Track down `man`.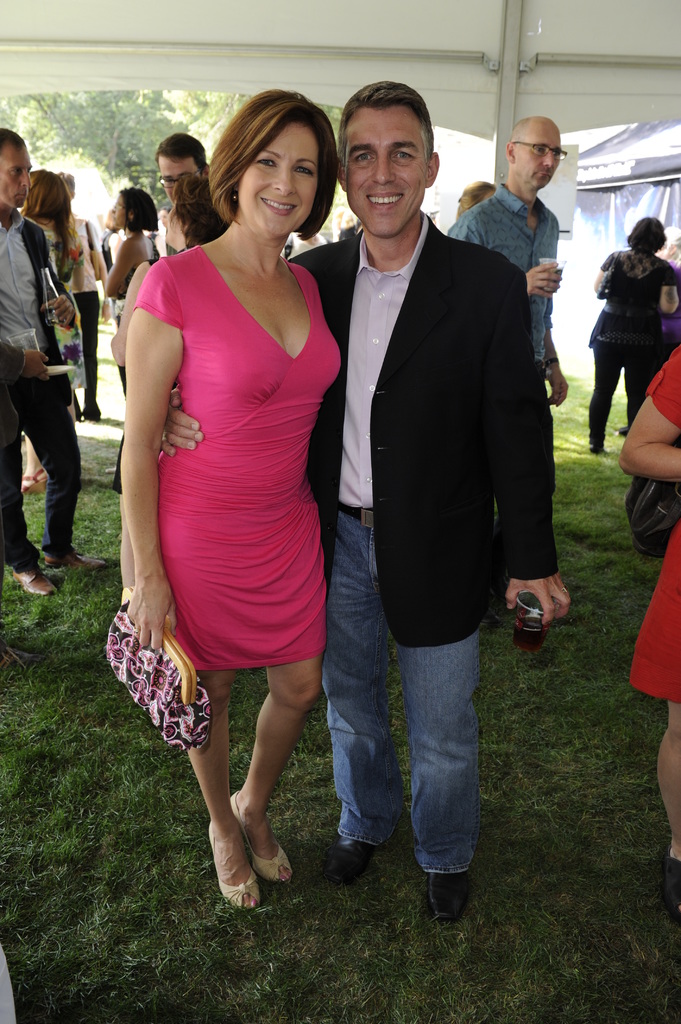
Tracked to (left=0, top=129, right=100, bottom=596).
